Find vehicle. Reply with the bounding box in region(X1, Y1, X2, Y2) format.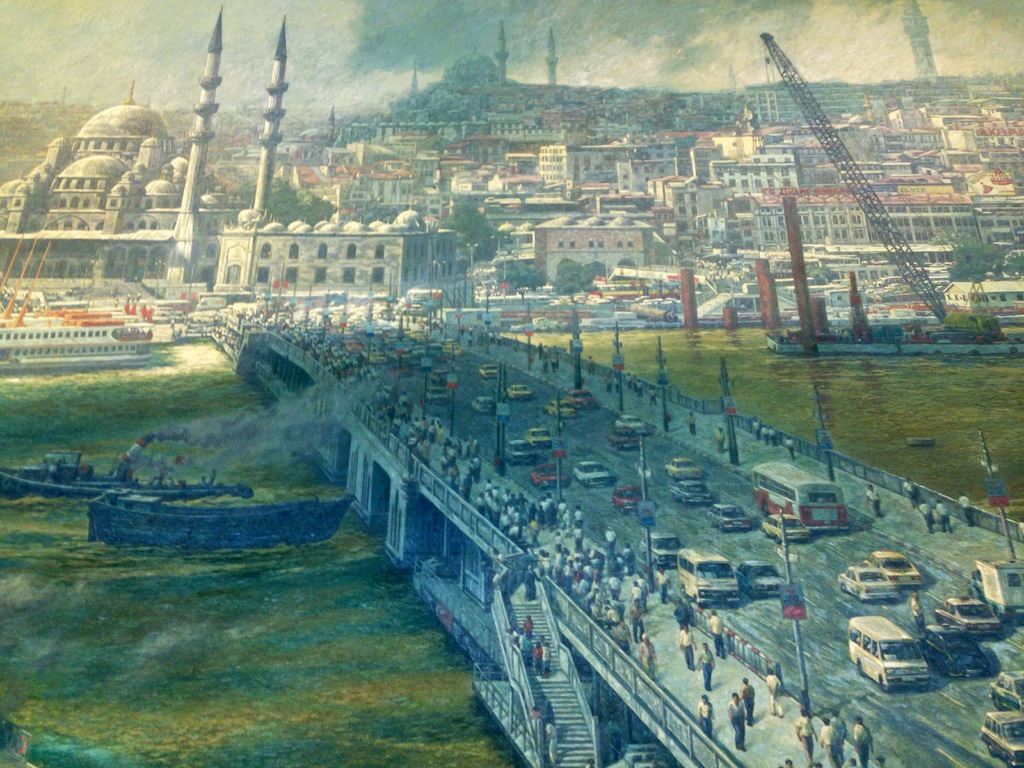
region(426, 388, 448, 410).
